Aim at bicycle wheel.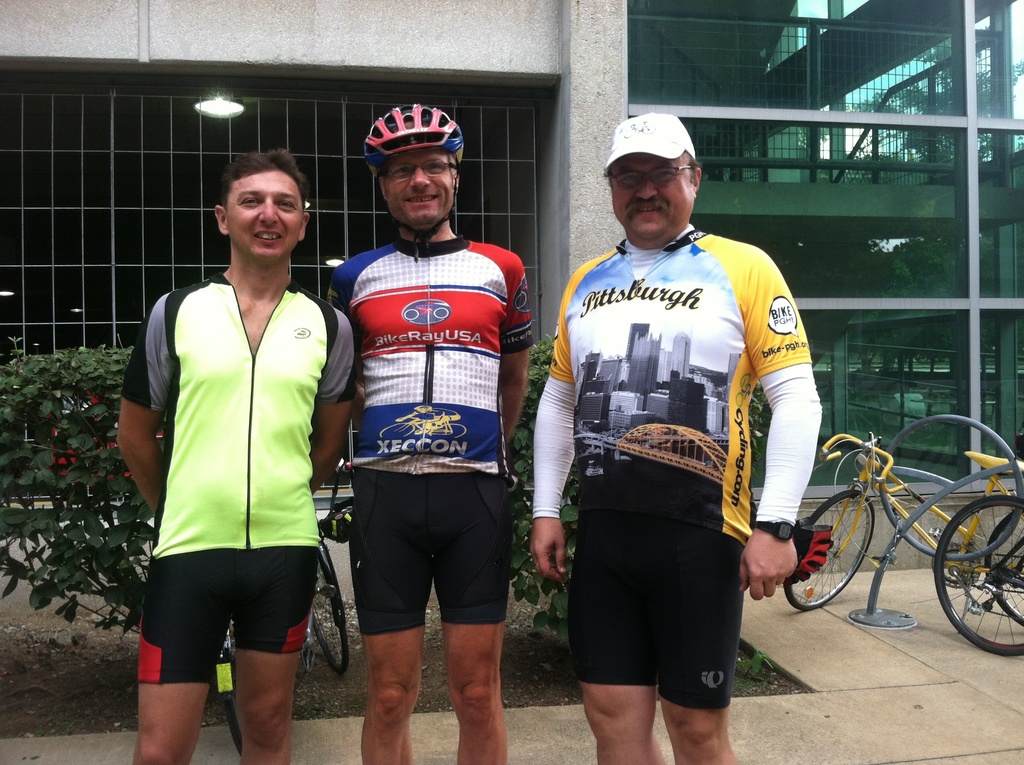
Aimed at bbox=[314, 555, 355, 675].
